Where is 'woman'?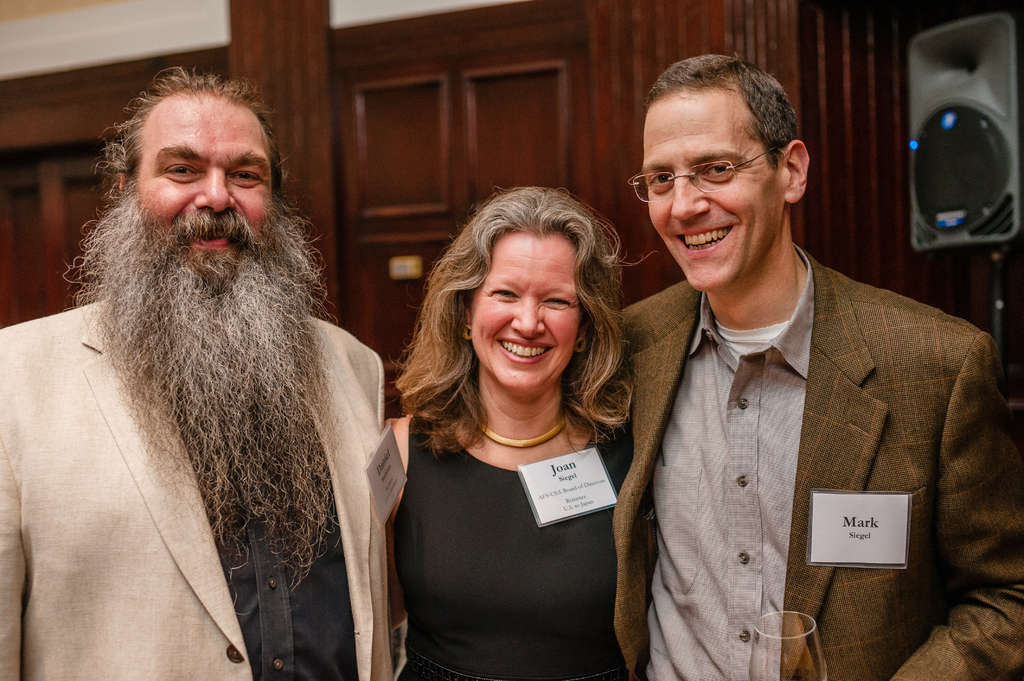
388/186/635/680.
